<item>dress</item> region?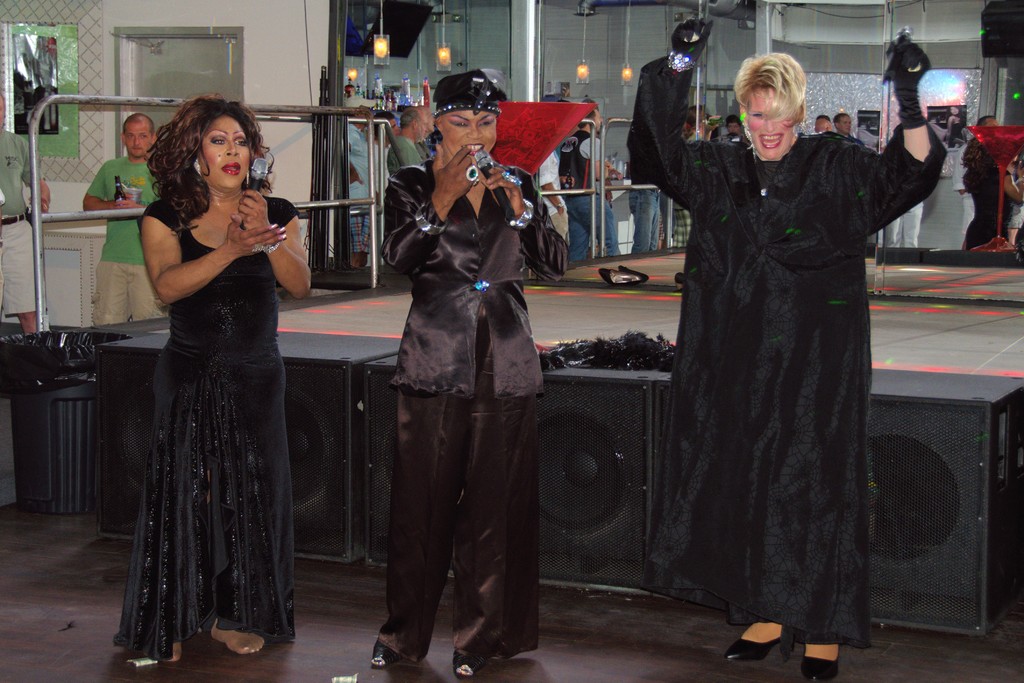
select_region(107, 197, 300, 664)
